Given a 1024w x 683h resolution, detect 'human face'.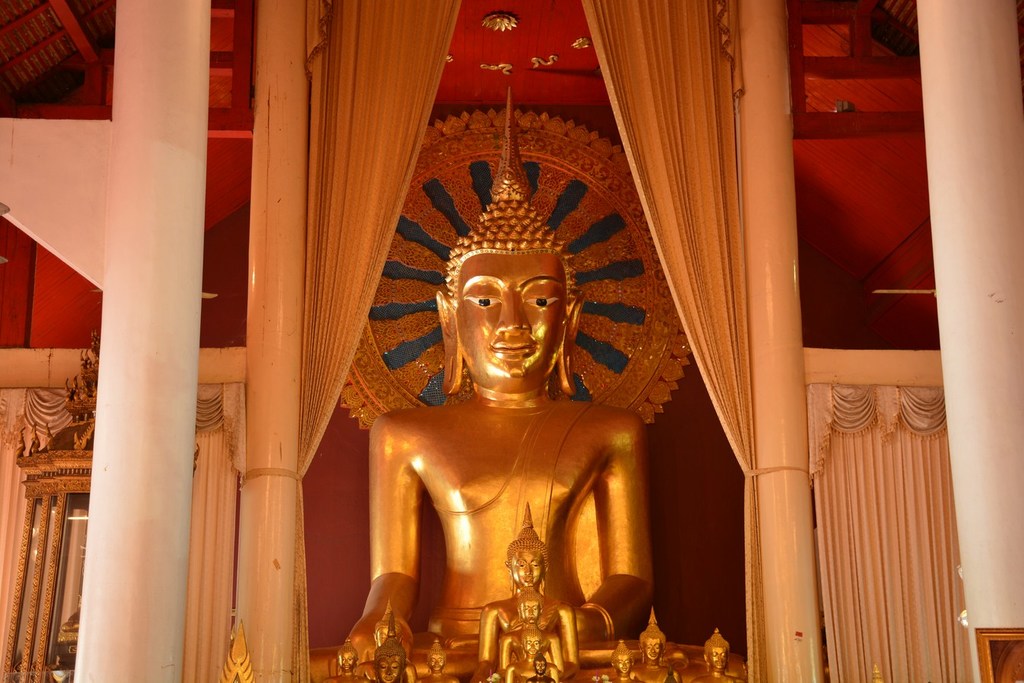
[x1=379, y1=656, x2=400, y2=682].
